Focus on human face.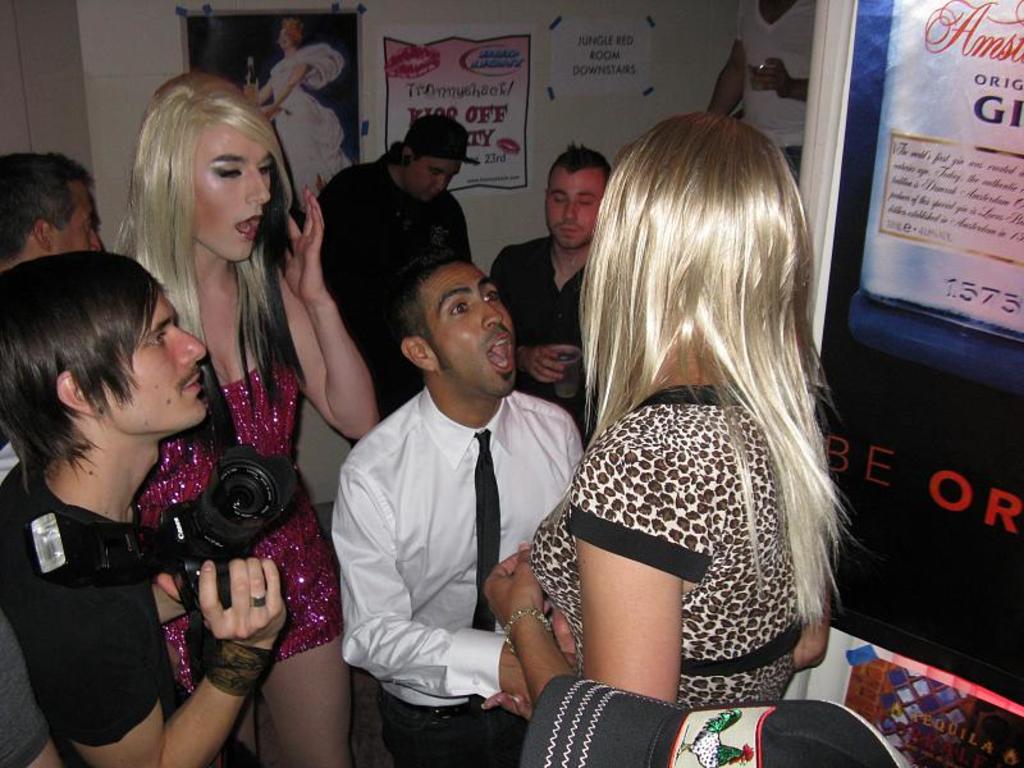
Focused at box=[435, 264, 515, 394].
